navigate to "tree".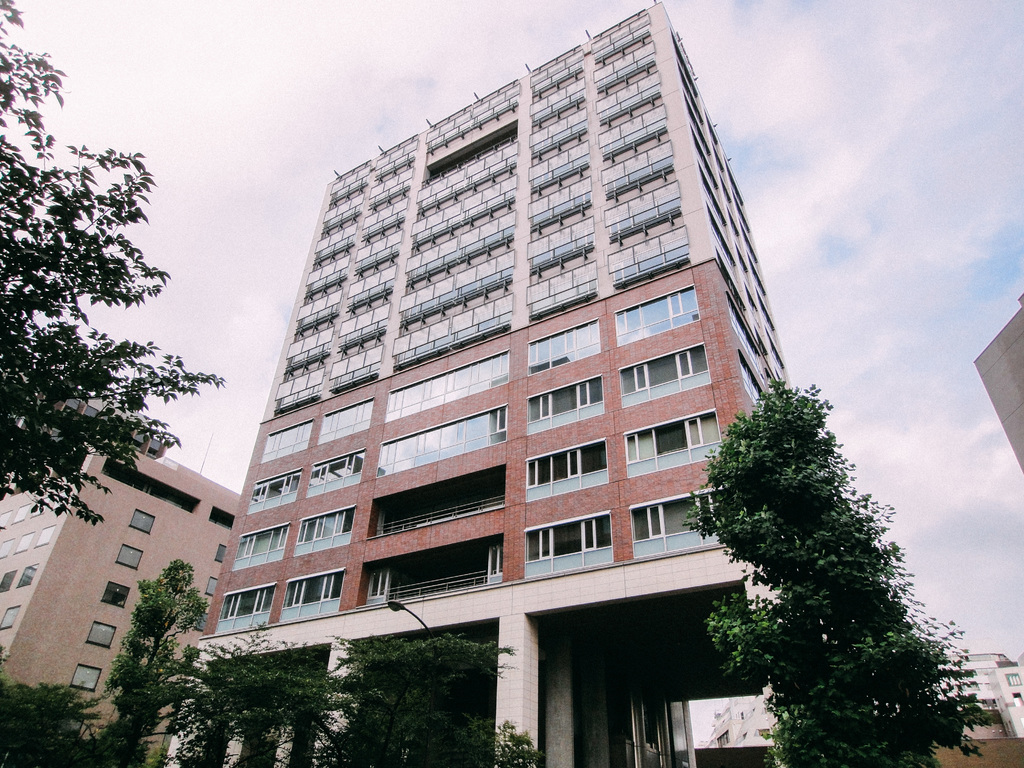
Navigation target: rect(0, 679, 96, 767).
